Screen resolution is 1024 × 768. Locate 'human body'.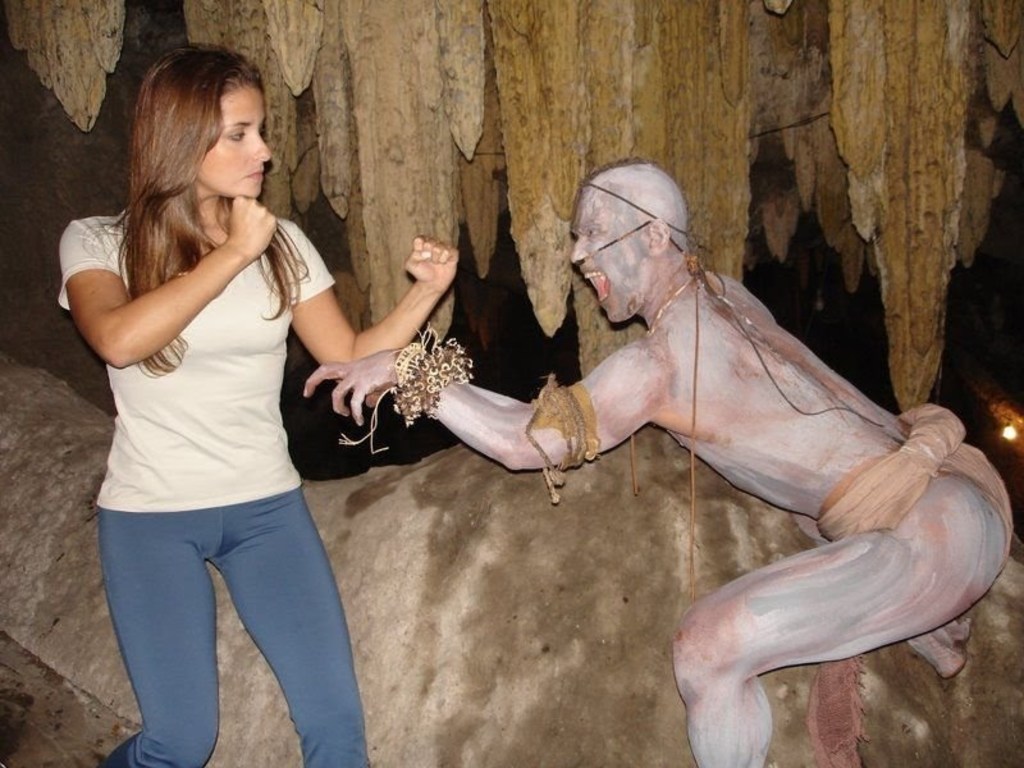
{"x1": 302, "y1": 264, "x2": 1014, "y2": 767}.
